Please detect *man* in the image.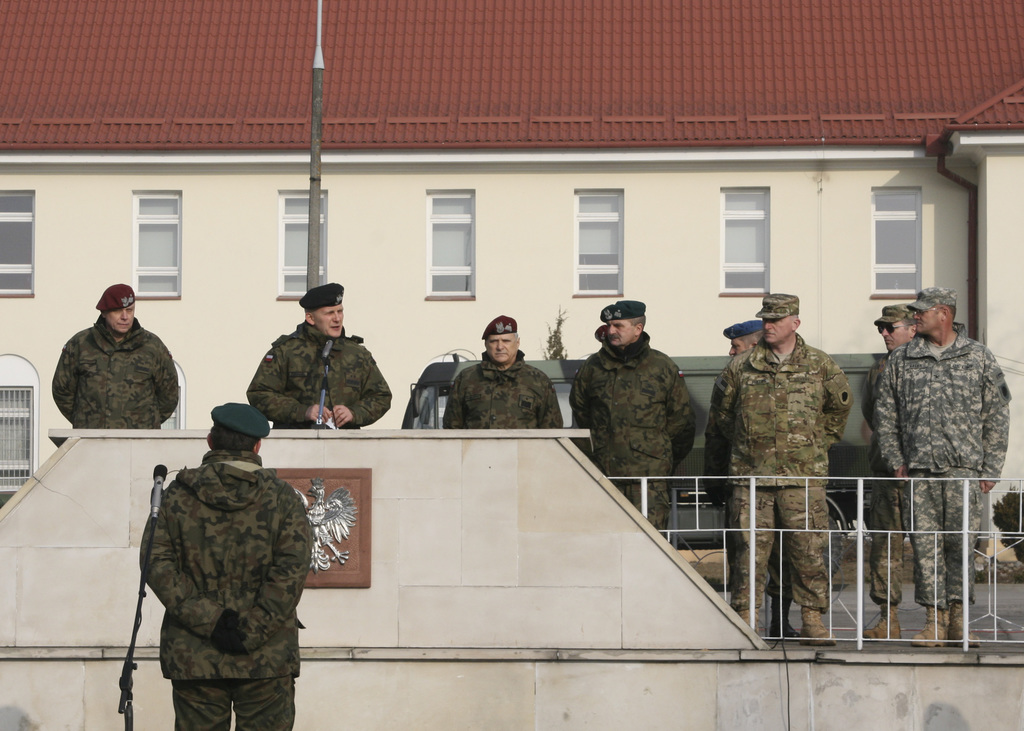
<bbox>50, 281, 180, 428</bbox>.
